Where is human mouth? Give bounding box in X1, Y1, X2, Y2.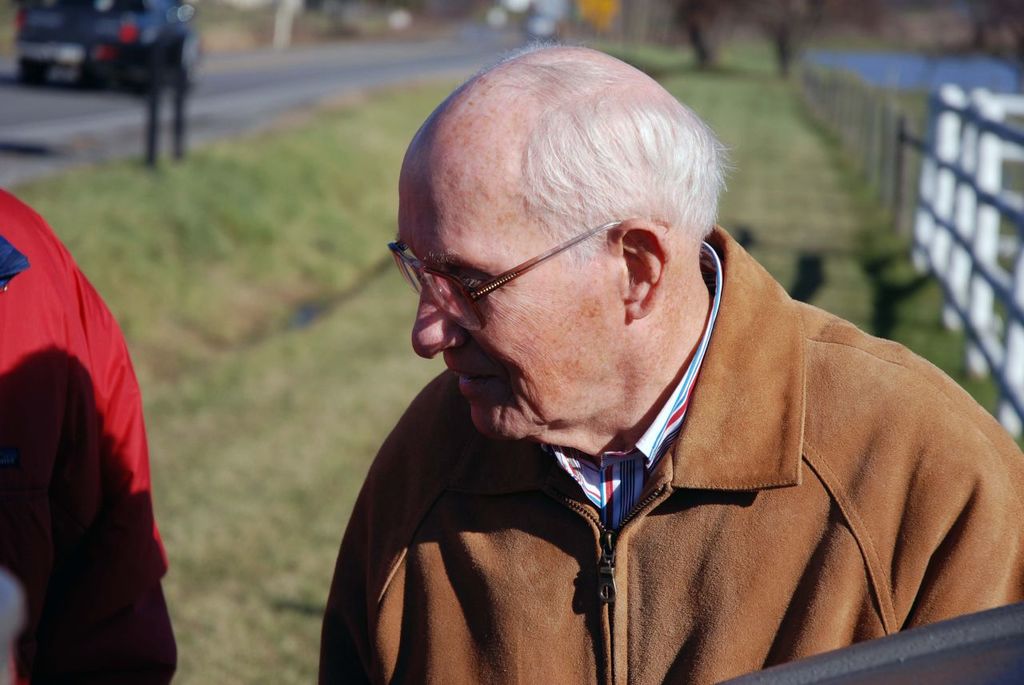
449, 366, 498, 394.
